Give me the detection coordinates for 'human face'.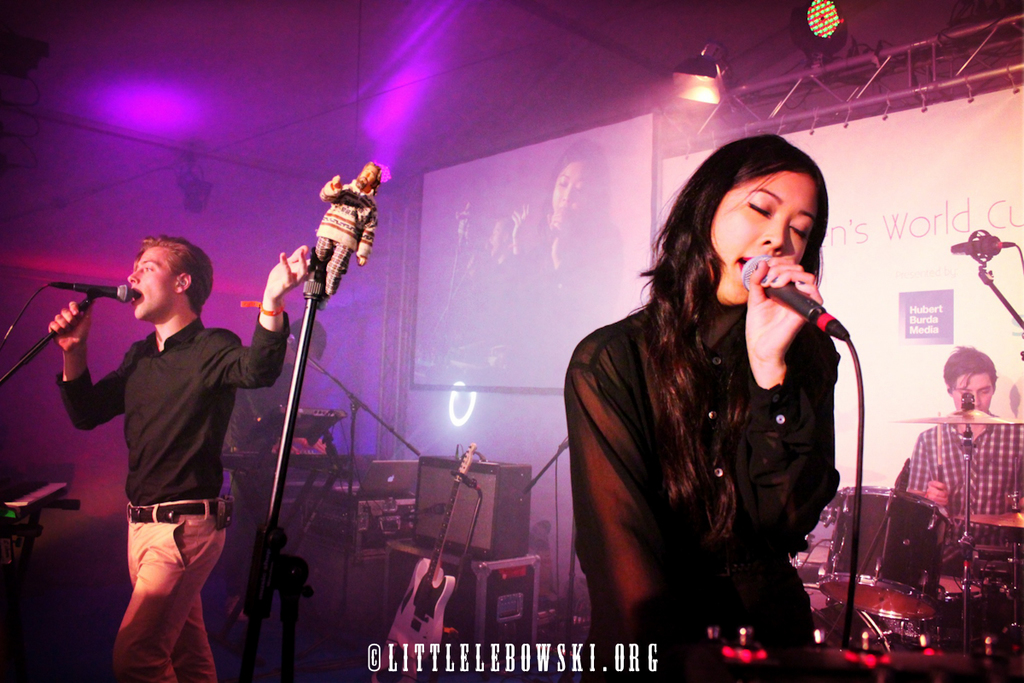
(left=714, top=178, right=816, bottom=308).
